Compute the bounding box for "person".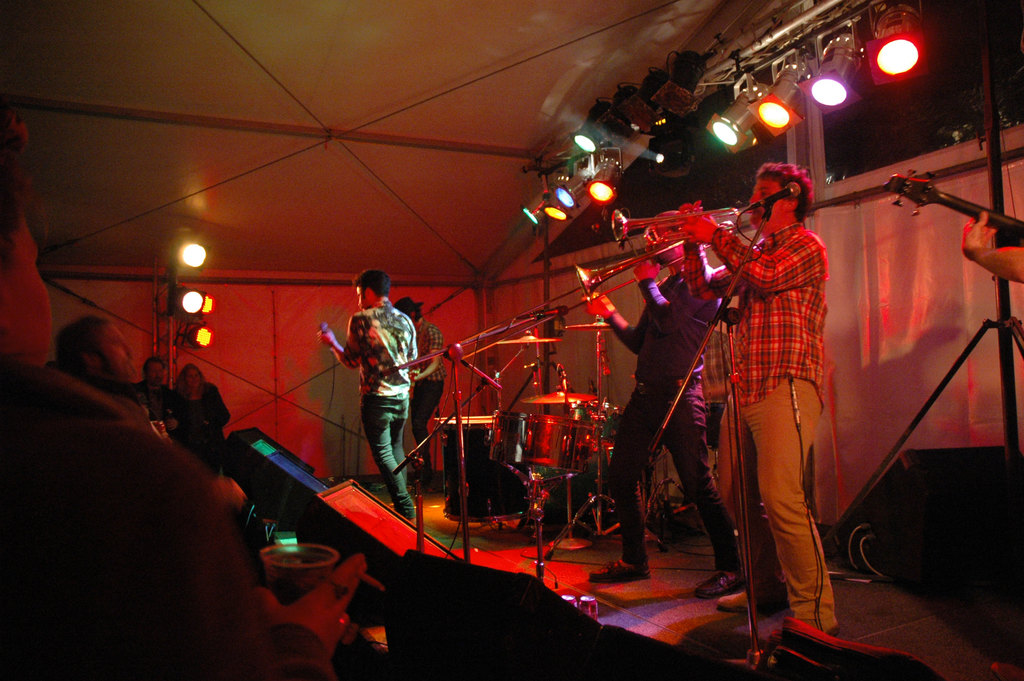
bbox(394, 294, 449, 499).
